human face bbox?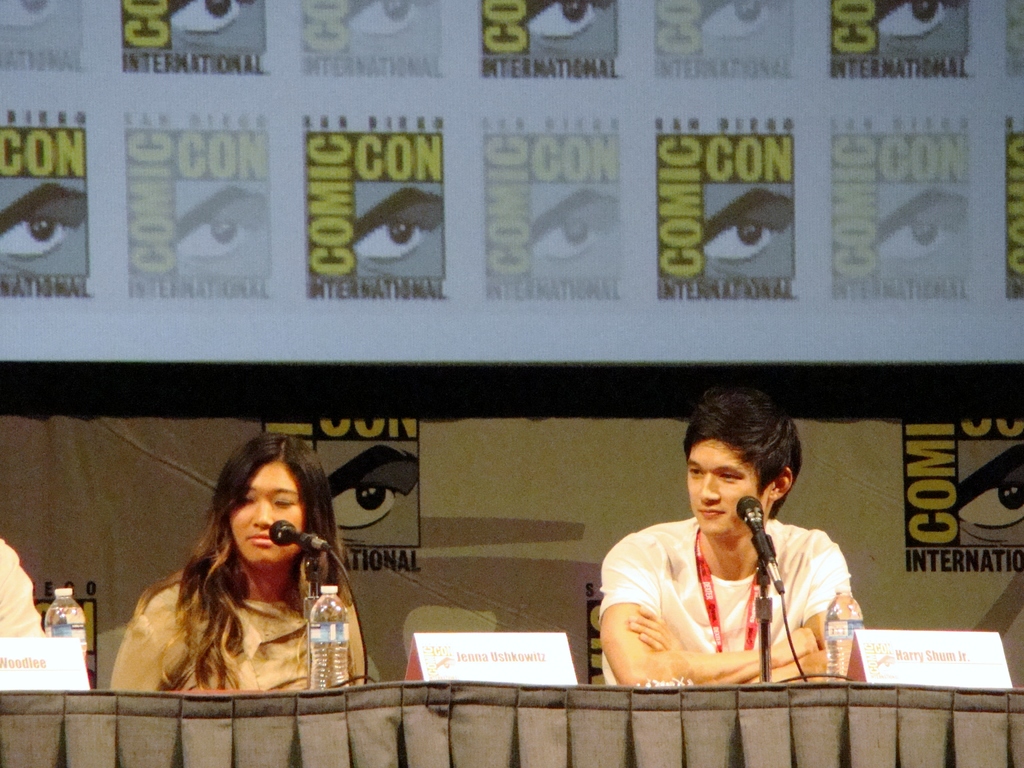
region(688, 440, 771, 538)
